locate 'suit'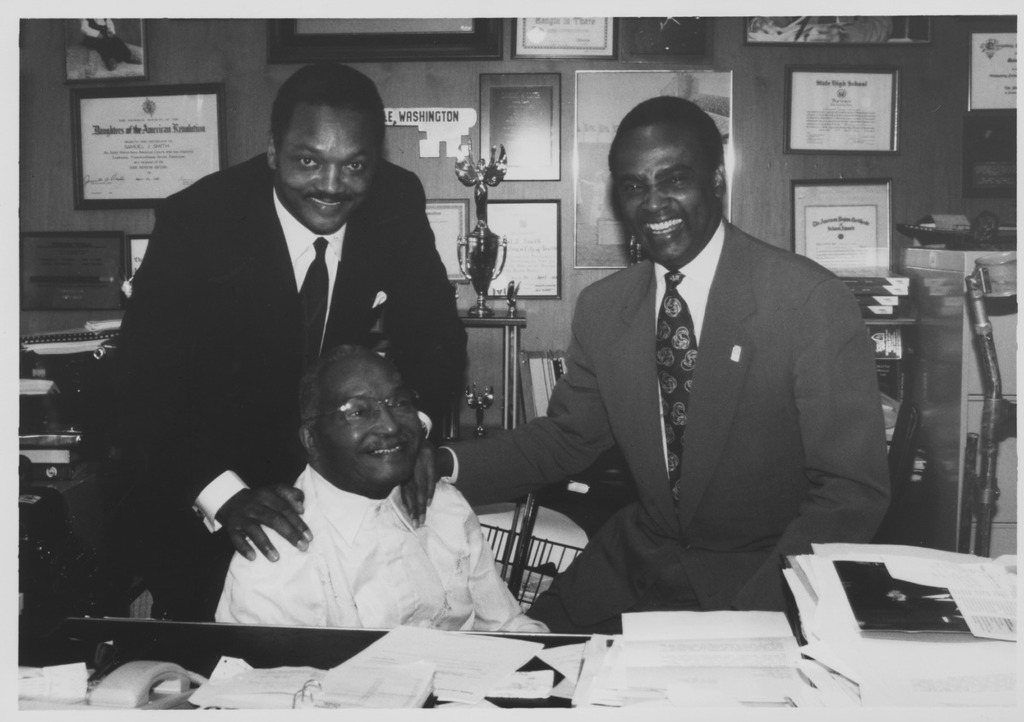
81:152:469:626
